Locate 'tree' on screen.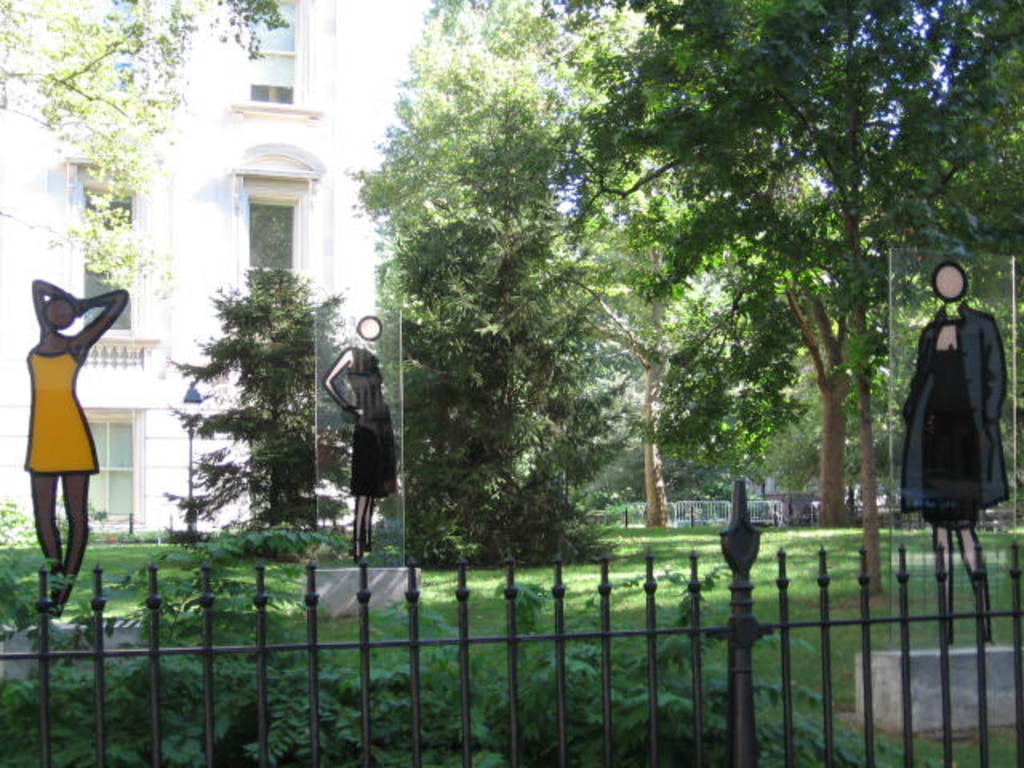
On screen at locate(358, 5, 650, 565).
